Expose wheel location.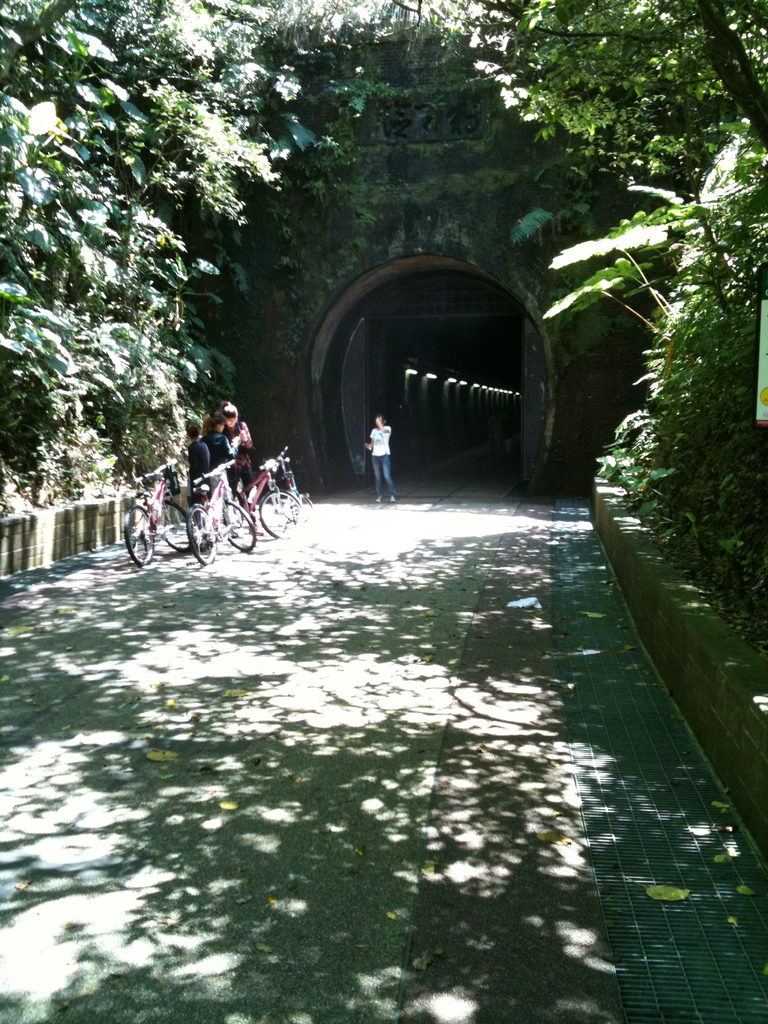
Exposed at 124,509,154,567.
